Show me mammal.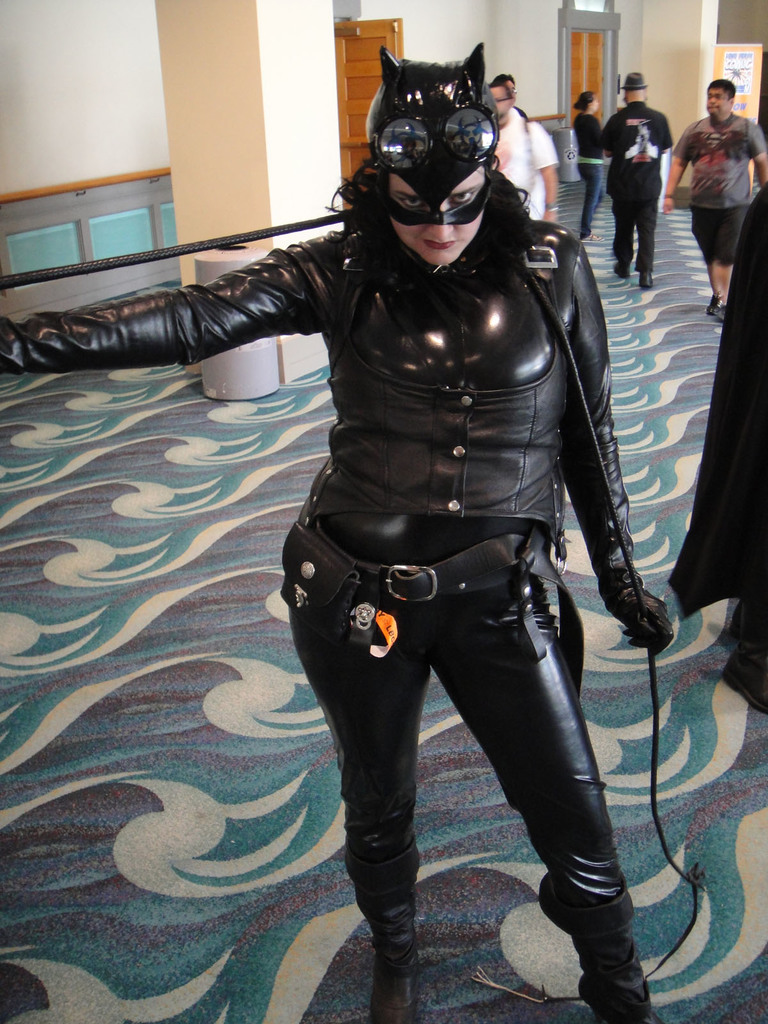
mammal is here: {"x1": 659, "y1": 74, "x2": 767, "y2": 323}.
